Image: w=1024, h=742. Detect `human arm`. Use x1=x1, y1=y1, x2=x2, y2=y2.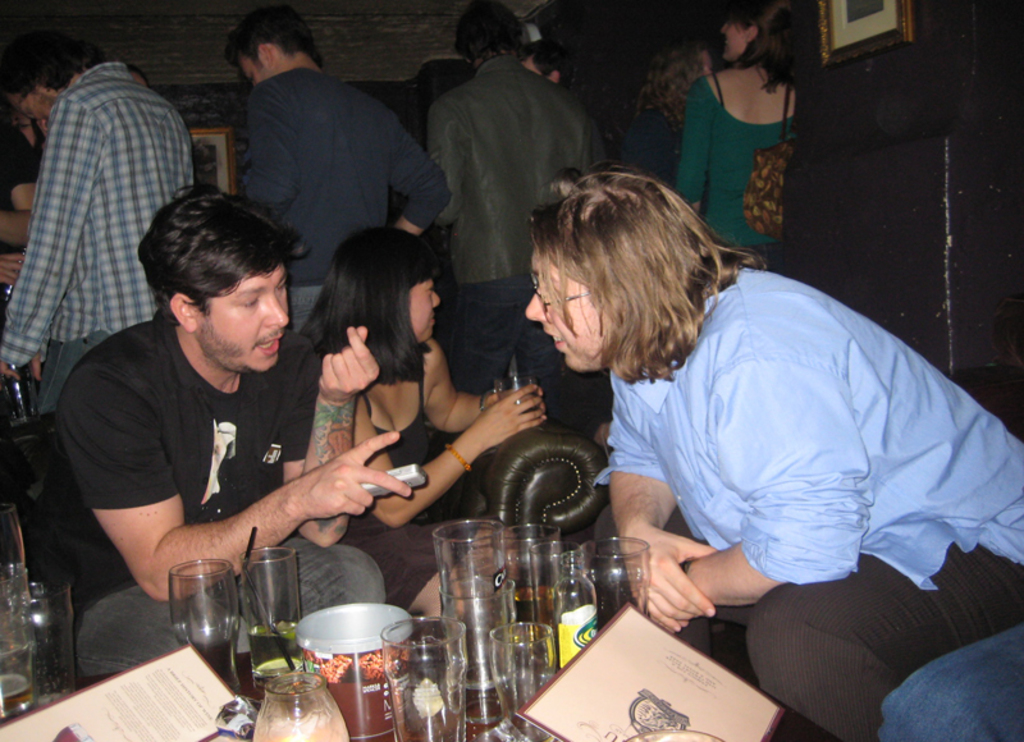
x1=672, y1=75, x2=721, y2=216.
